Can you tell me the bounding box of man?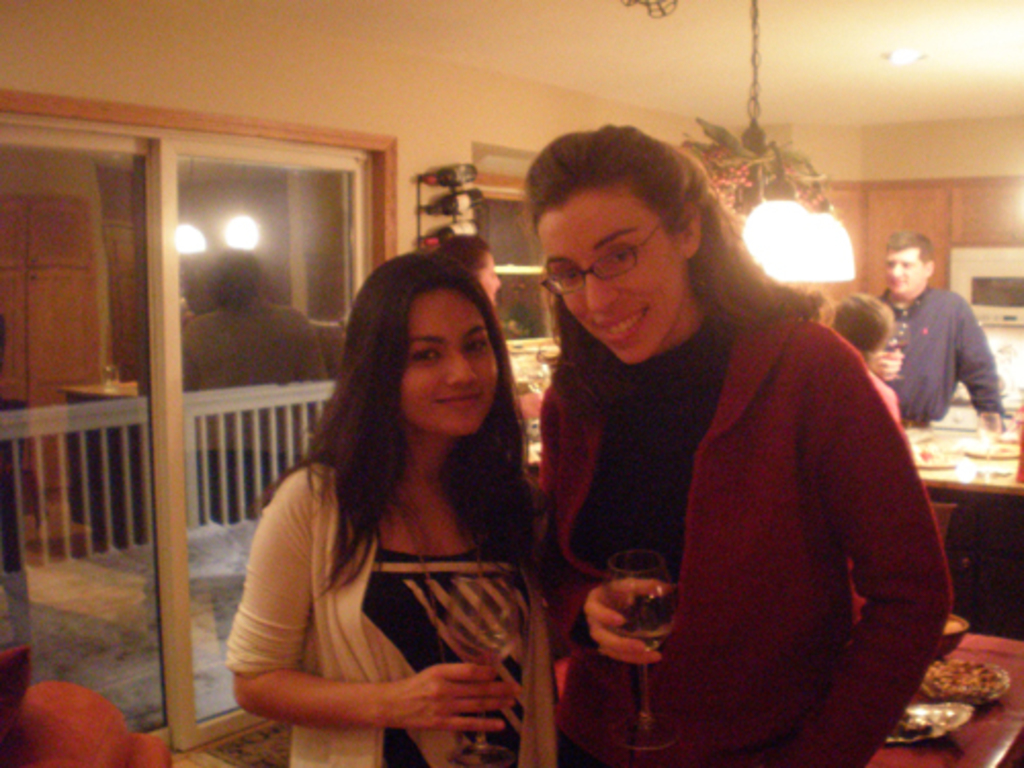
box(862, 231, 1012, 455).
